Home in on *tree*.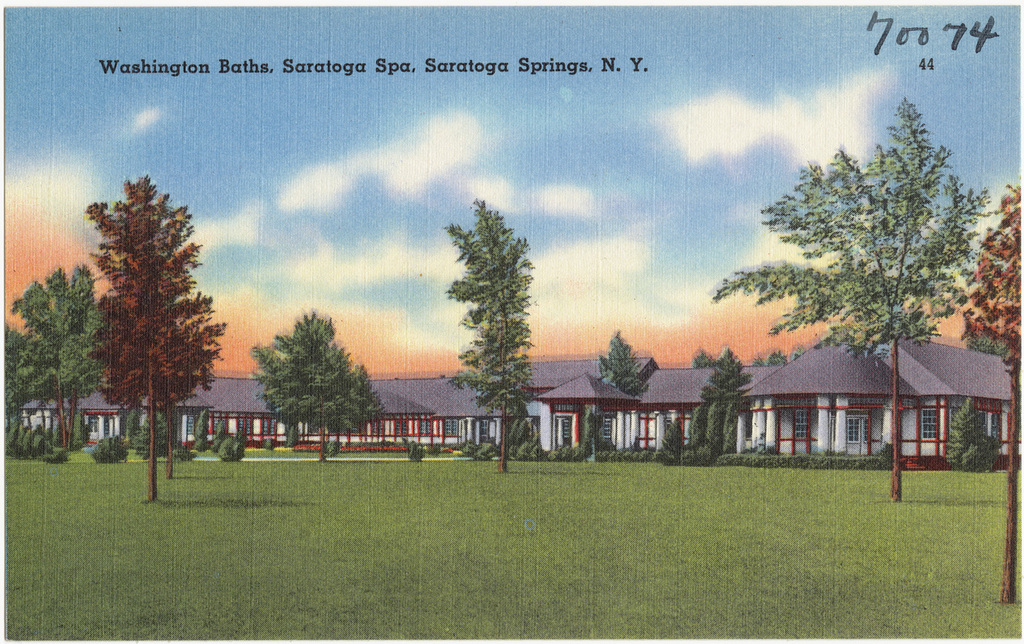
Homed in at detection(714, 95, 995, 499).
